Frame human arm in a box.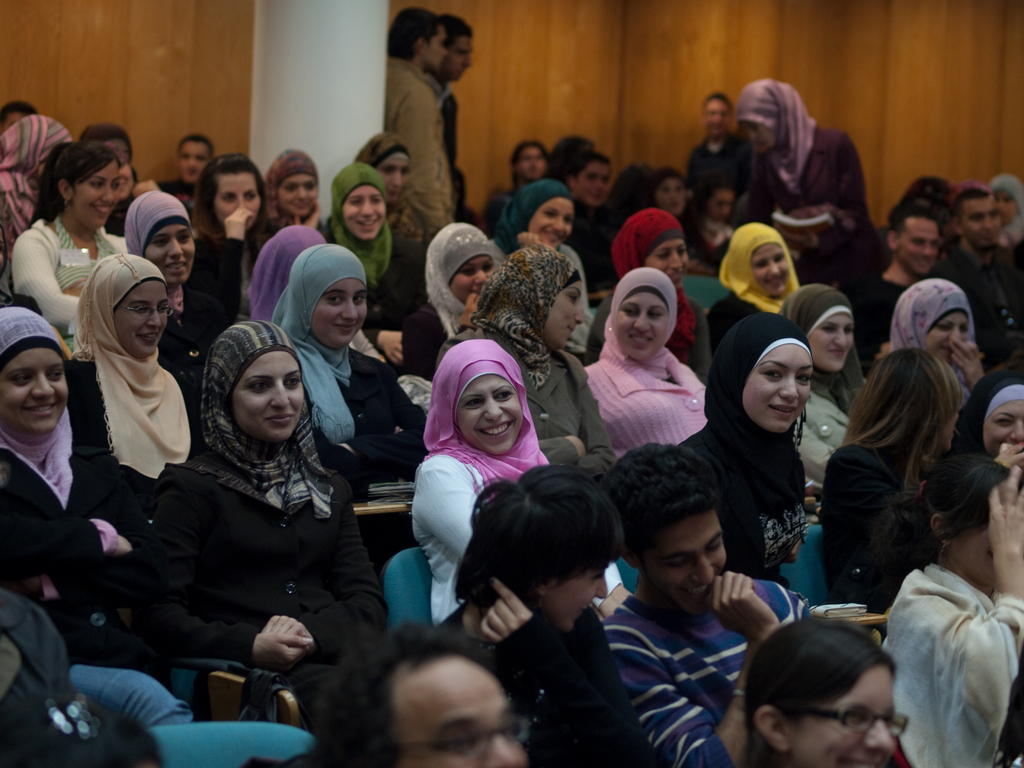
bbox=(578, 362, 618, 477).
